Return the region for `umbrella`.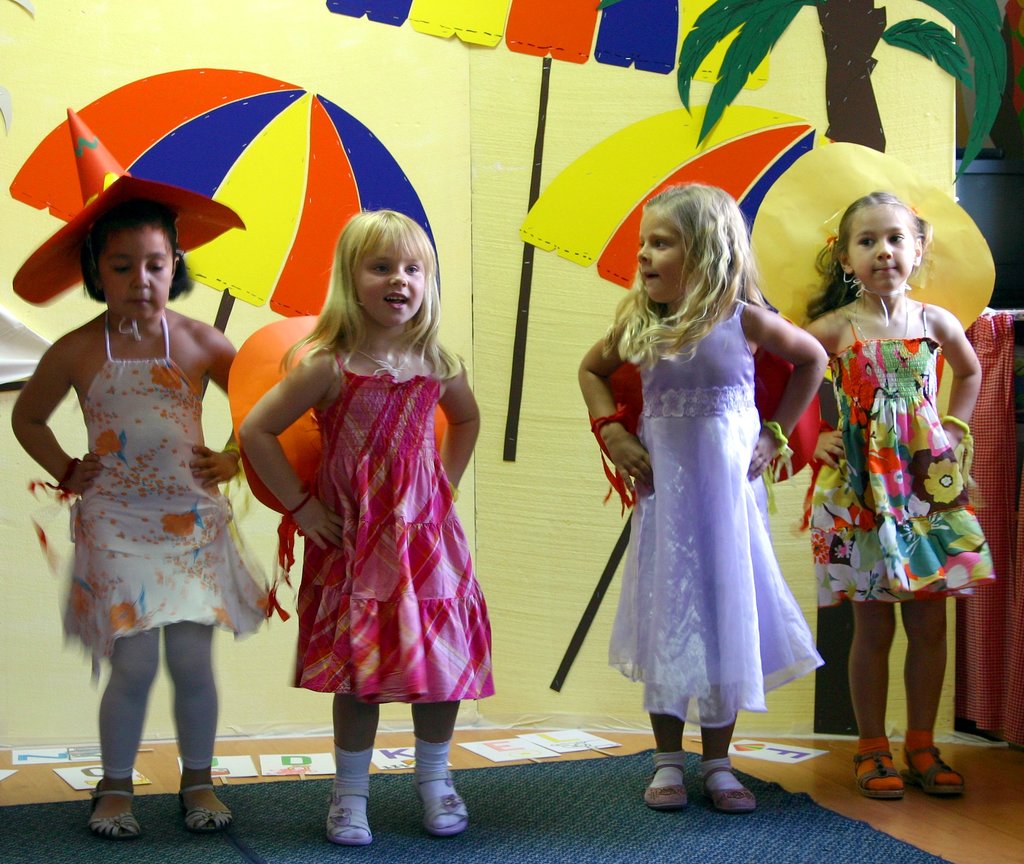
325, 0, 764, 464.
